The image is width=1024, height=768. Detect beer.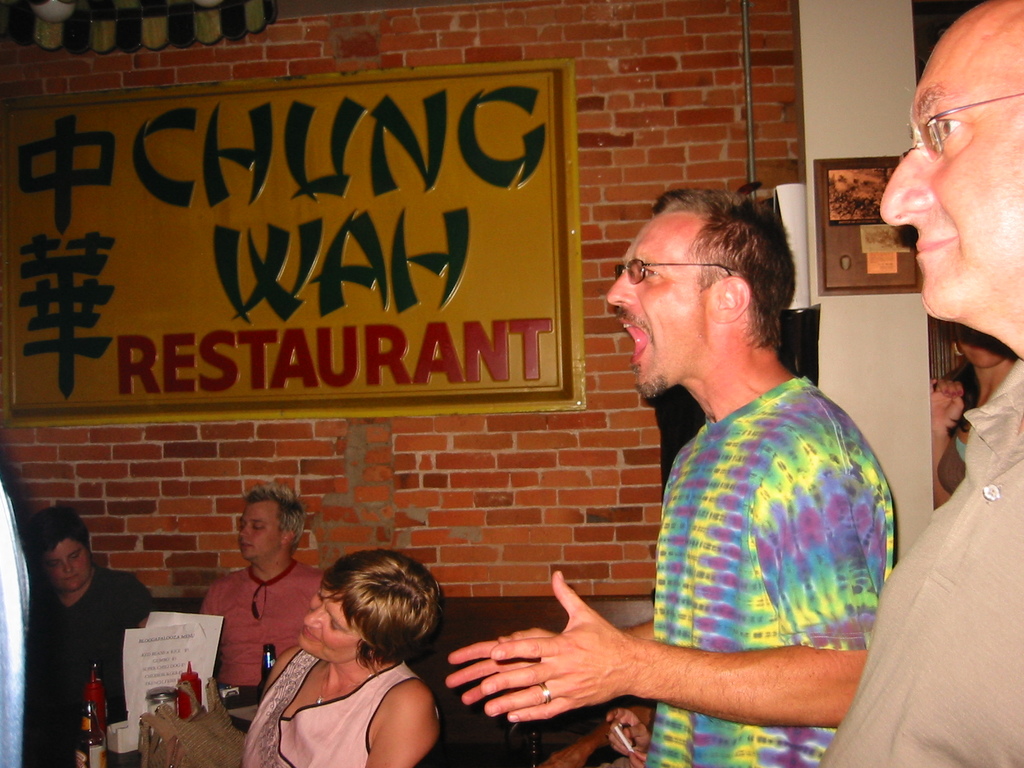
Detection: bbox=[74, 700, 106, 767].
